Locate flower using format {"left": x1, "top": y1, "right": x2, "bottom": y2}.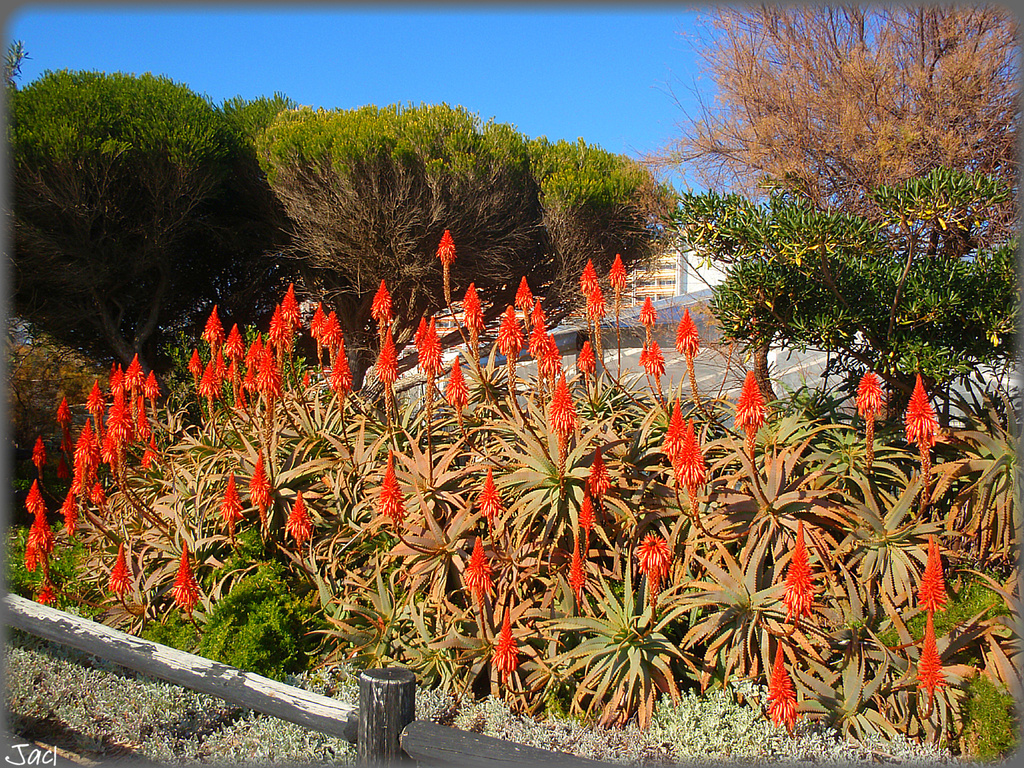
{"left": 282, "top": 284, "right": 301, "bottom": 331}.
